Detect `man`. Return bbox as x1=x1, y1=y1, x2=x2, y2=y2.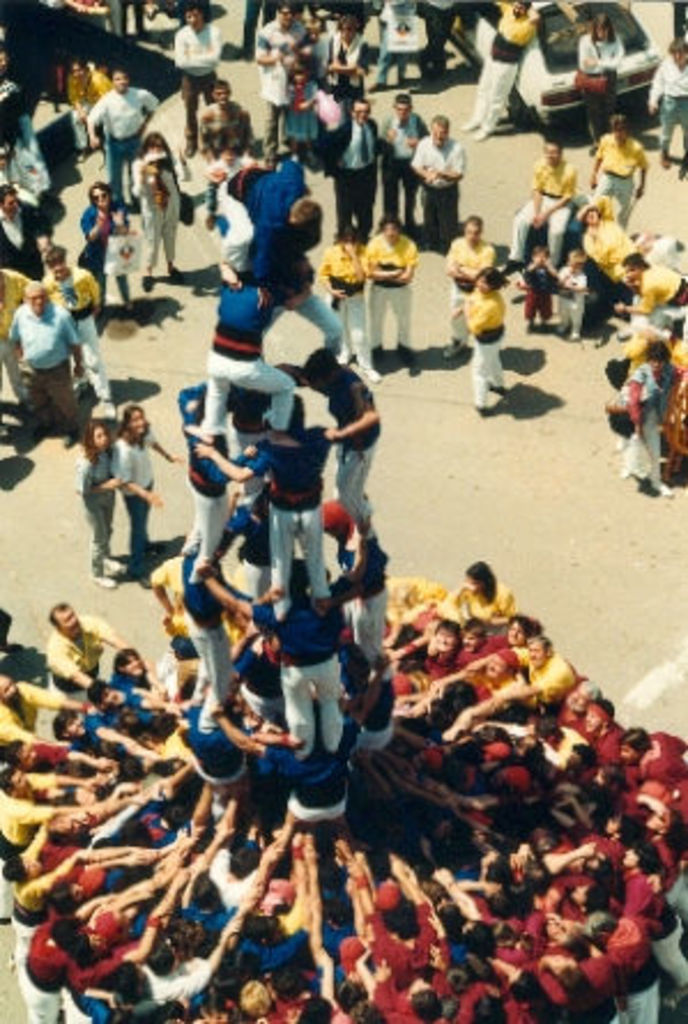
x1=0, y1=272, x2=32, y2=412.
